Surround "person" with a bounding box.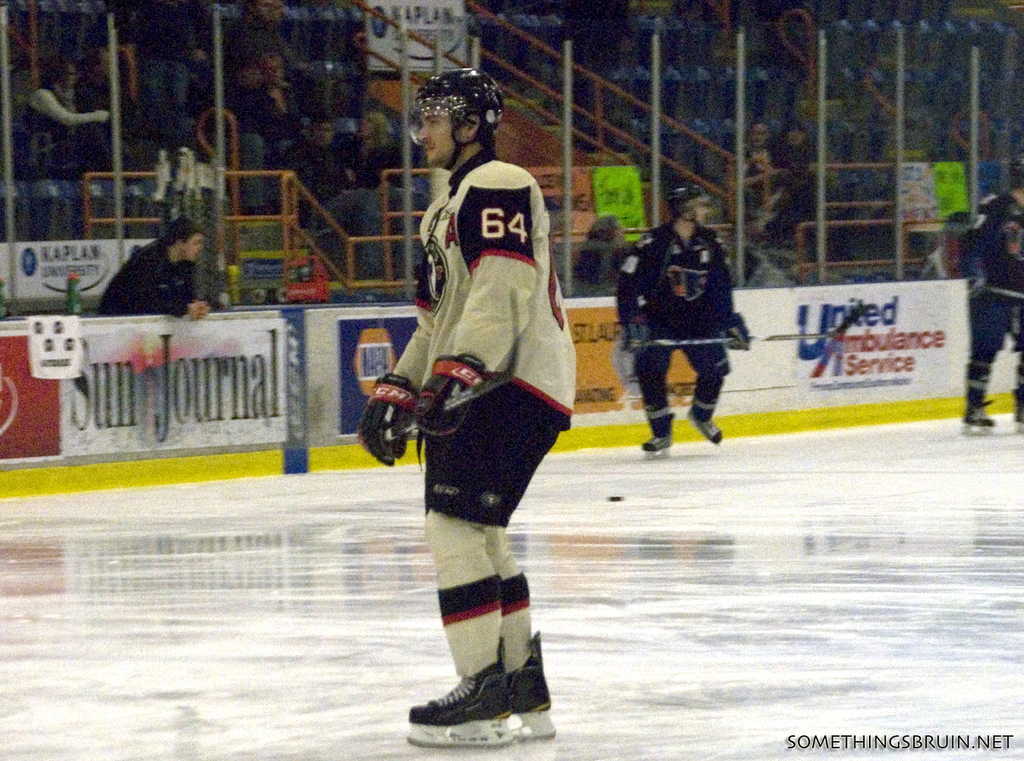
crop(634, 193, 741, 460).
